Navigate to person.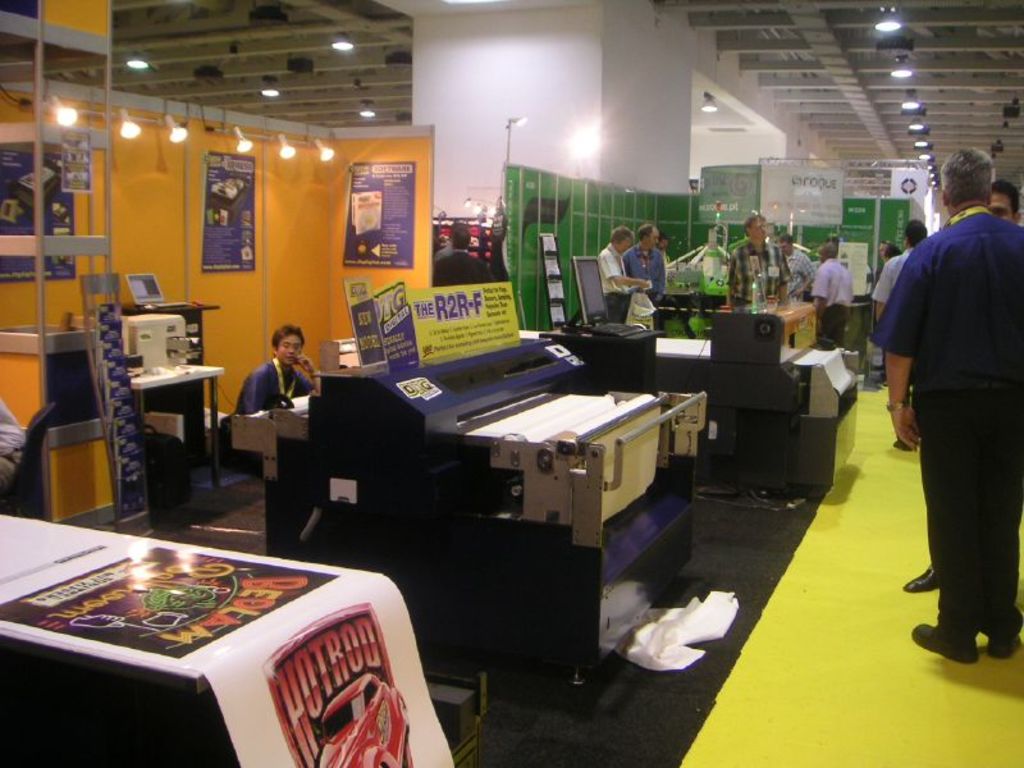
Navigation target: <box>902,186,1023,595</box>.
